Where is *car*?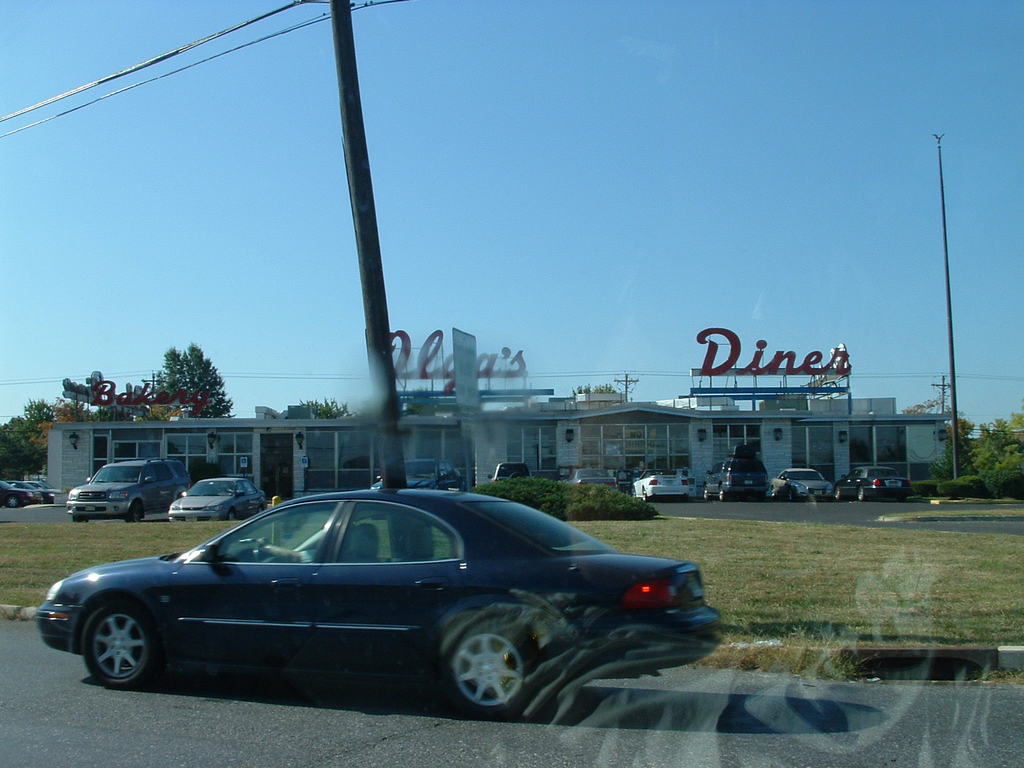
[836, 465, 913, 497].
